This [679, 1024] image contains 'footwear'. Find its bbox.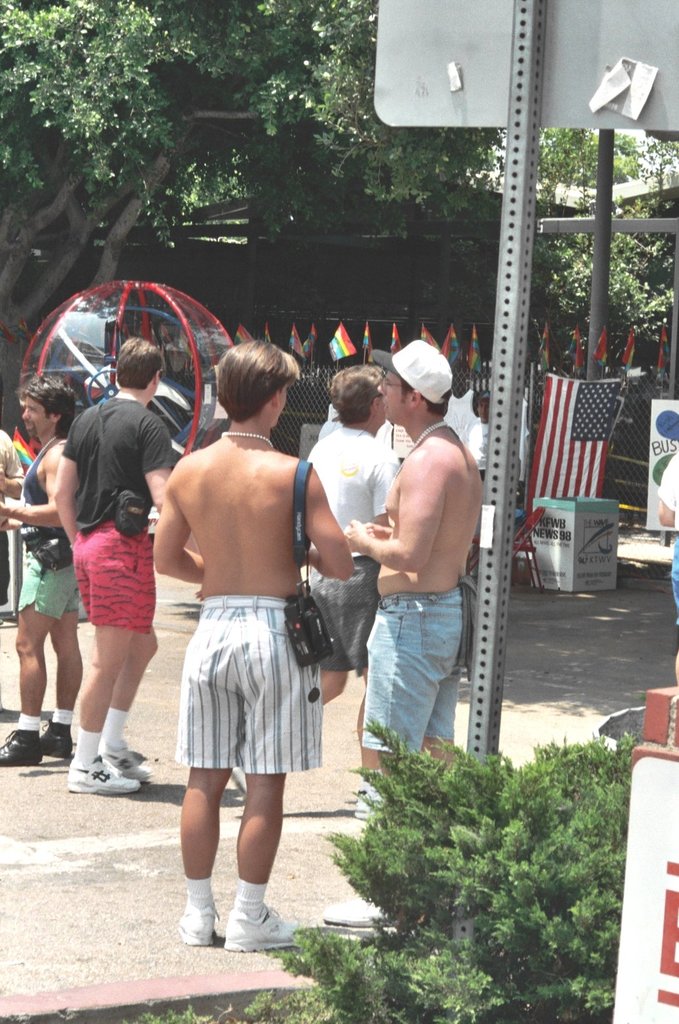
[0, 725, 46, 767].
